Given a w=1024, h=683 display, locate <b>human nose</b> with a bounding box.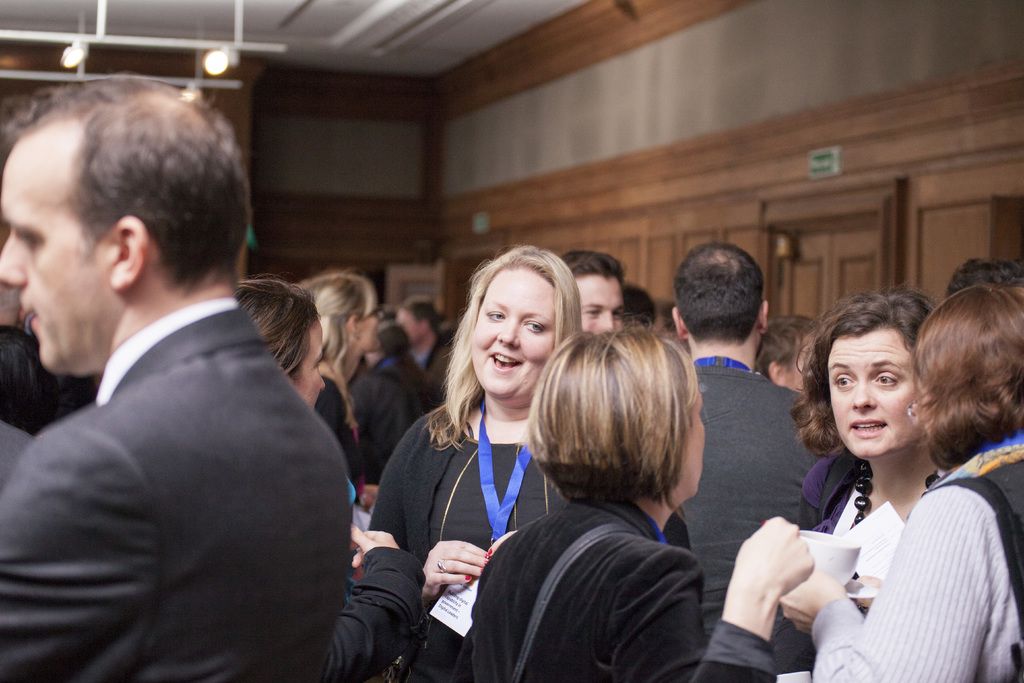
Located: pyautogui.locateOnScreen(317, 379, 325, 392).
